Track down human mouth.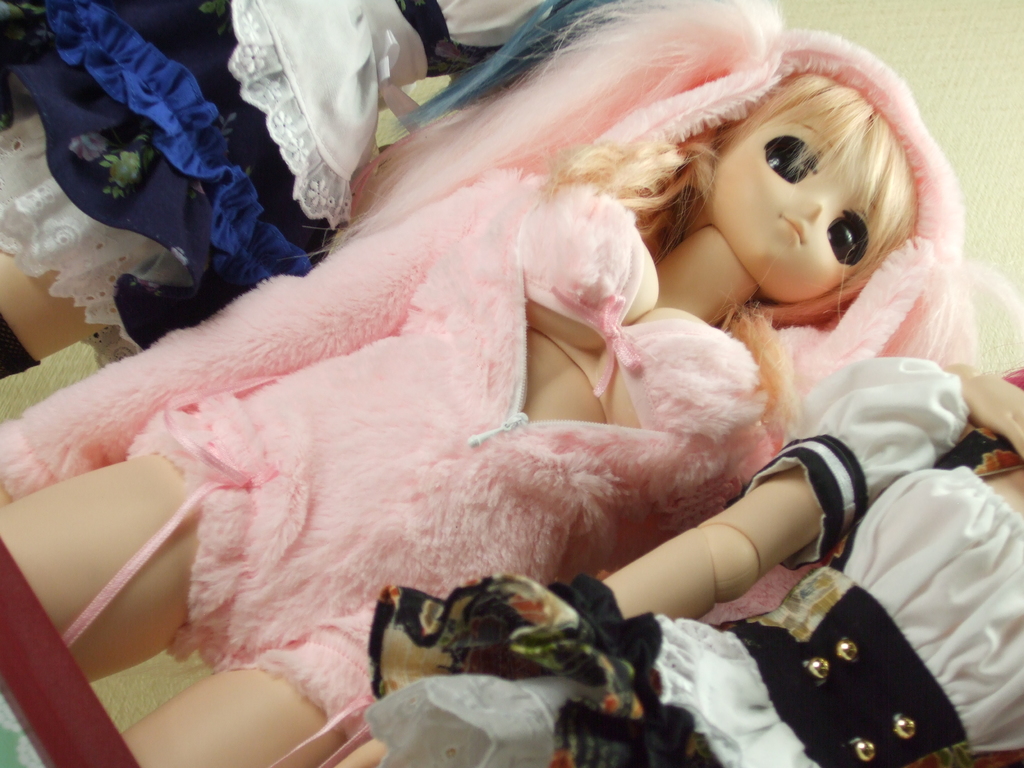
Tracked to {"left": 775, "top": 214, "right": 807, "bottom": 245}.
